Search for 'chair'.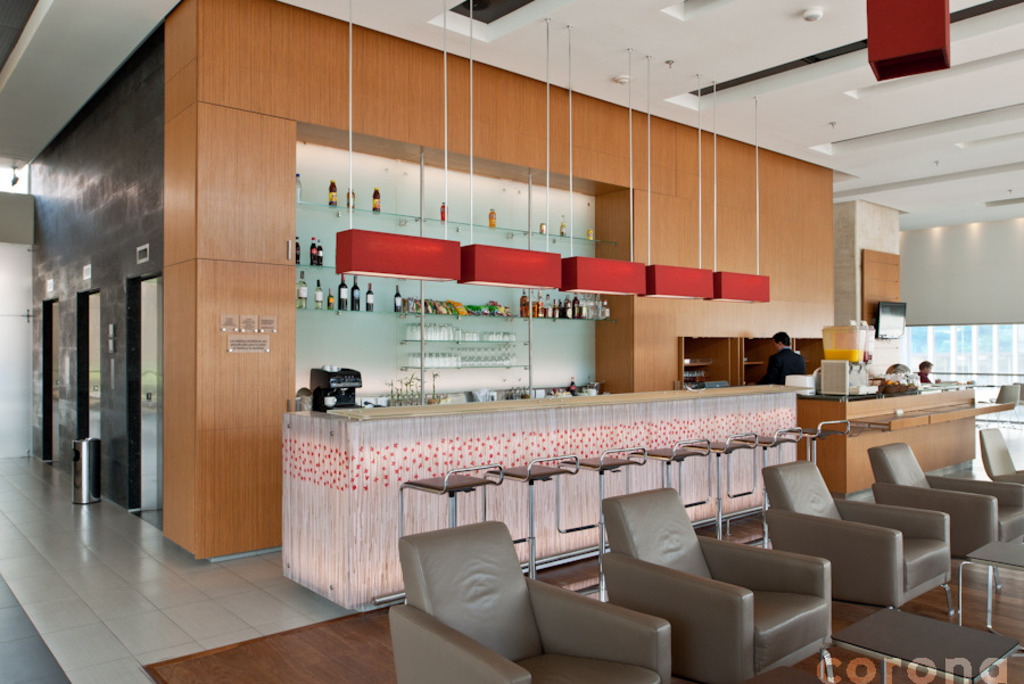
Found at l=976, t=387, r=1021, b=417.
